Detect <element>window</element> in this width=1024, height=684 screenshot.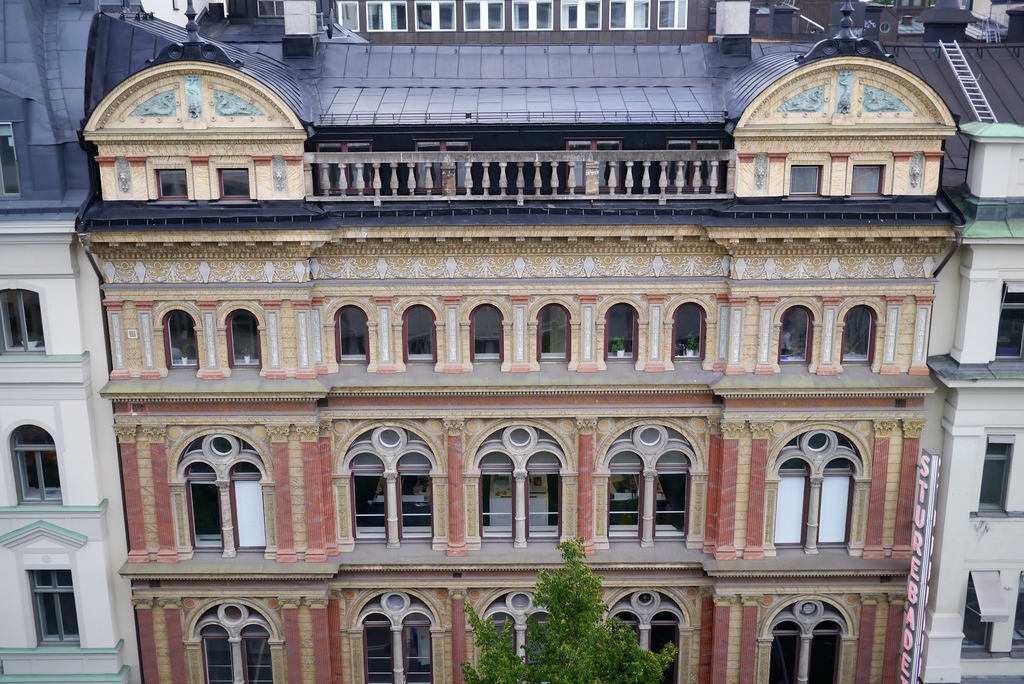
Detection: (404,299,433,370).
